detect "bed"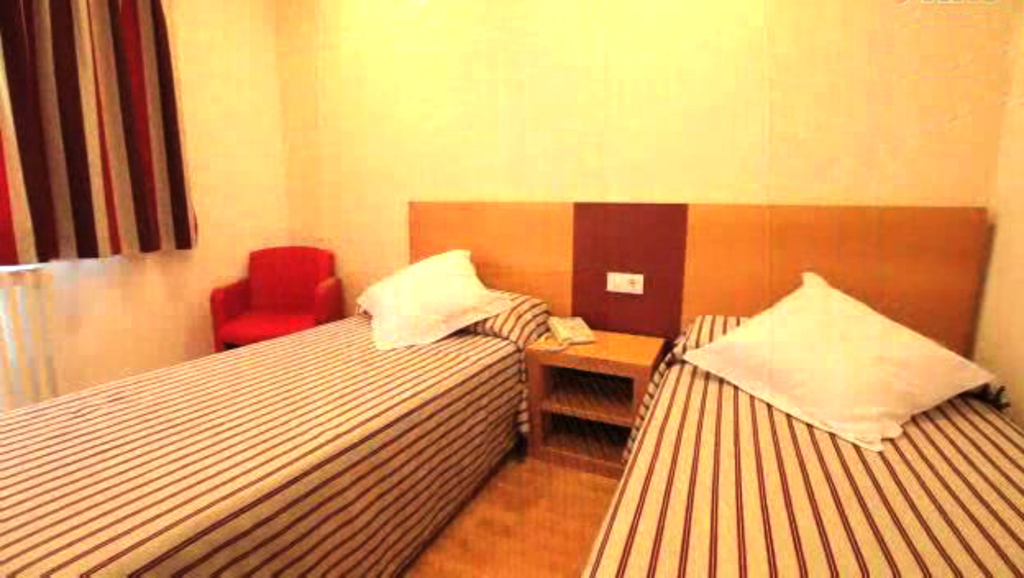
select_region(569, 261, 1022, 576)
